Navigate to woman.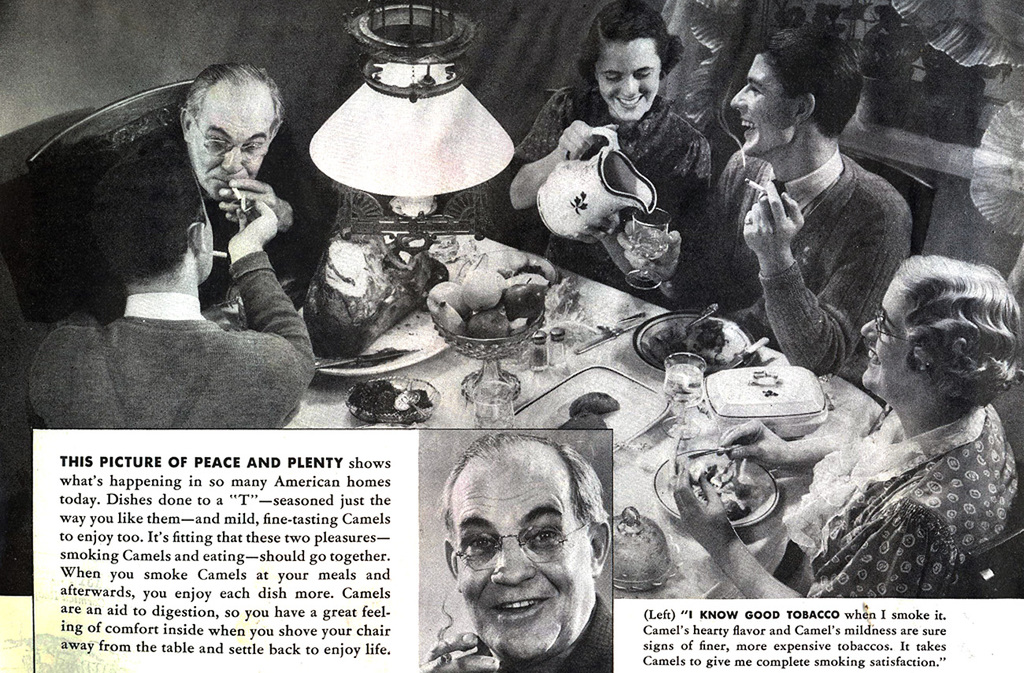
Navigation target: select_region(677, 244, 1023, 597).
